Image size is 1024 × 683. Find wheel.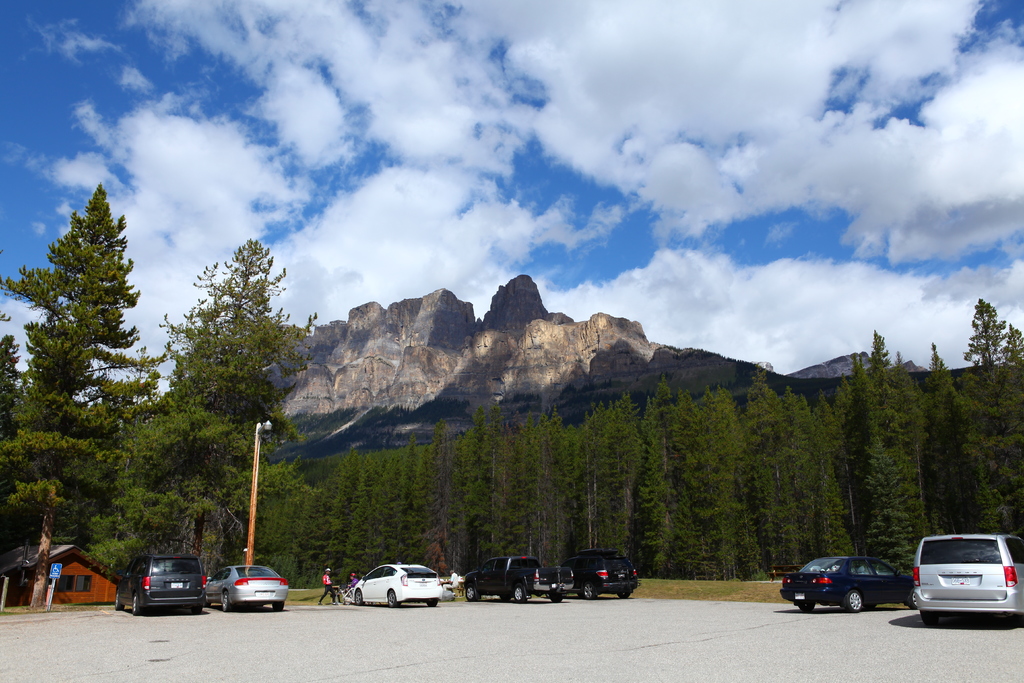
(x1=550, y1=593, x2=562, y2=602).
